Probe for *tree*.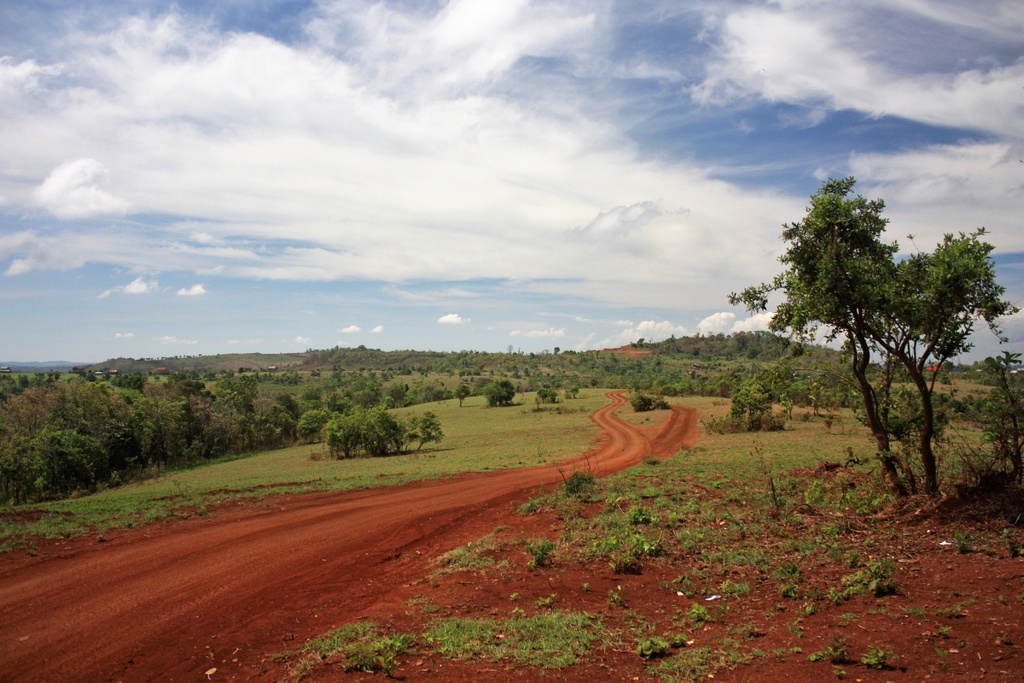
Probe result: (449,379,474,410).
